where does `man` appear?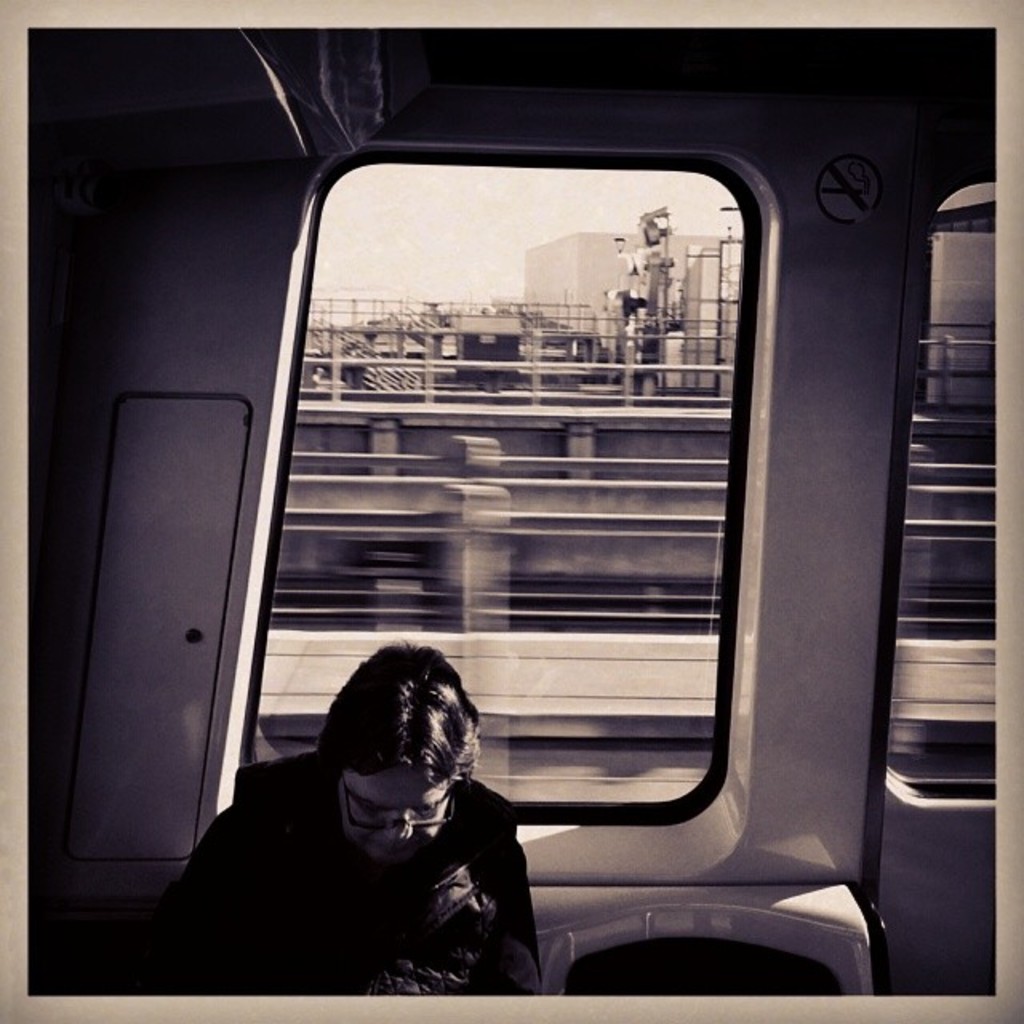
Appears at bbox=[131, 637, 546, 990].
